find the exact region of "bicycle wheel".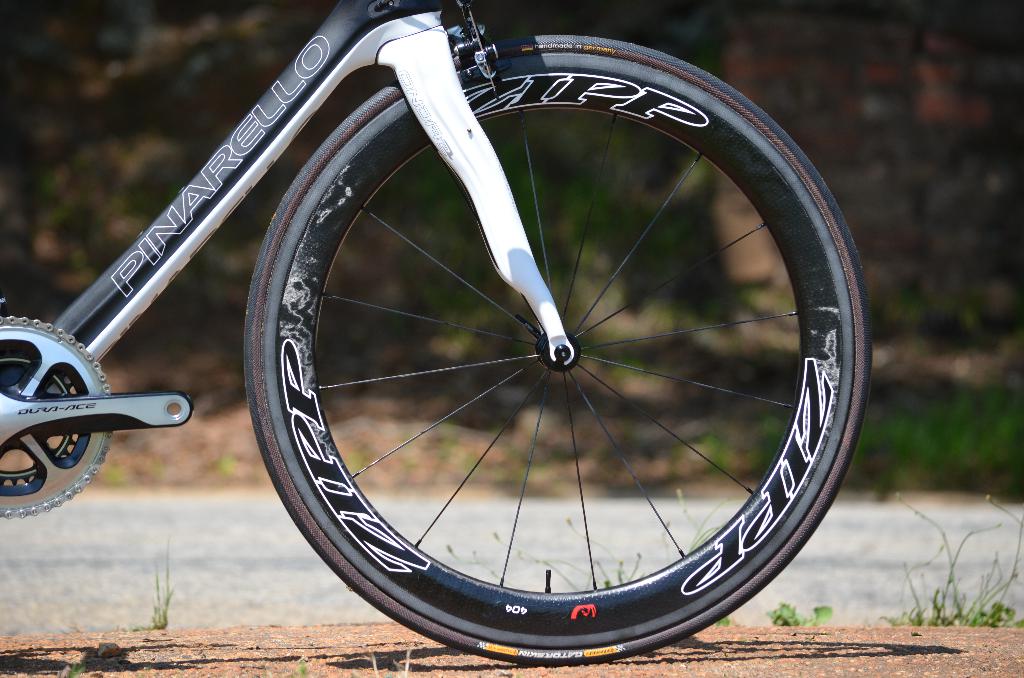
Exact region: {"x1": 244, "y1": 36, "x2": 869, "y2": 666}.
